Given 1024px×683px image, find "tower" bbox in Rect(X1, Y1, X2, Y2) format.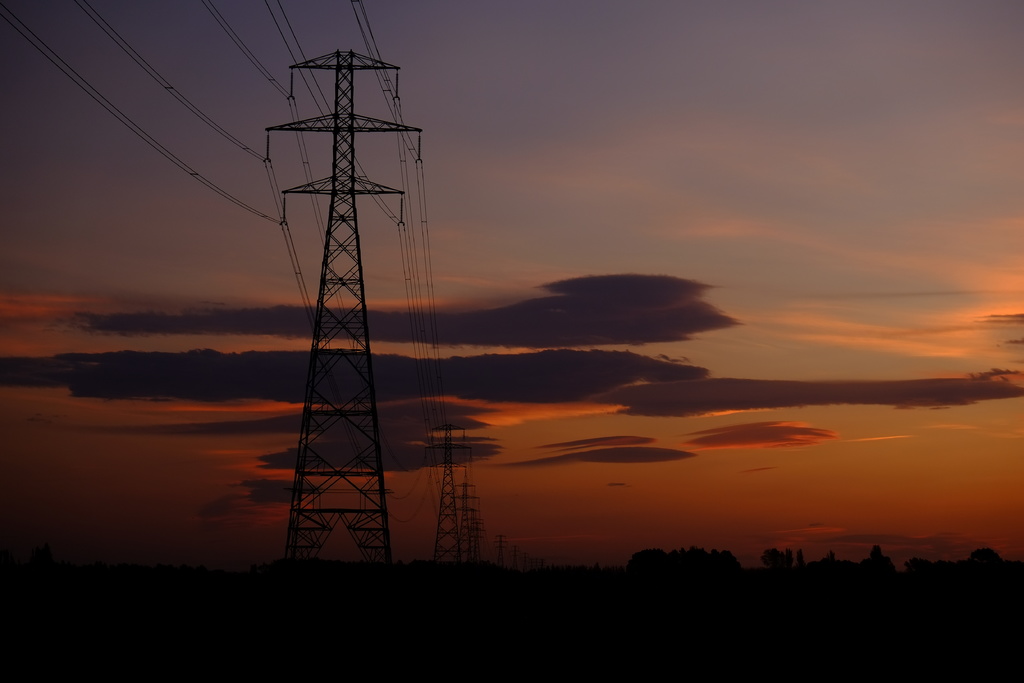
Rect(424, 409, 468, 570).
